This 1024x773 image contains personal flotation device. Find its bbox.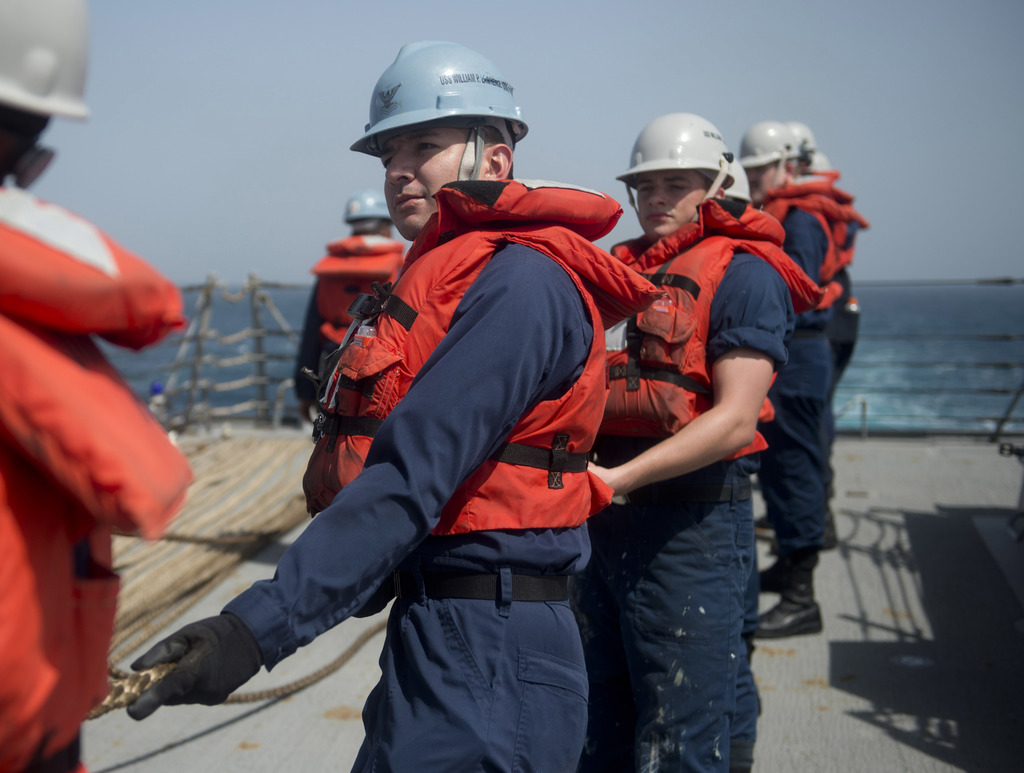
[303,234,397,373].
